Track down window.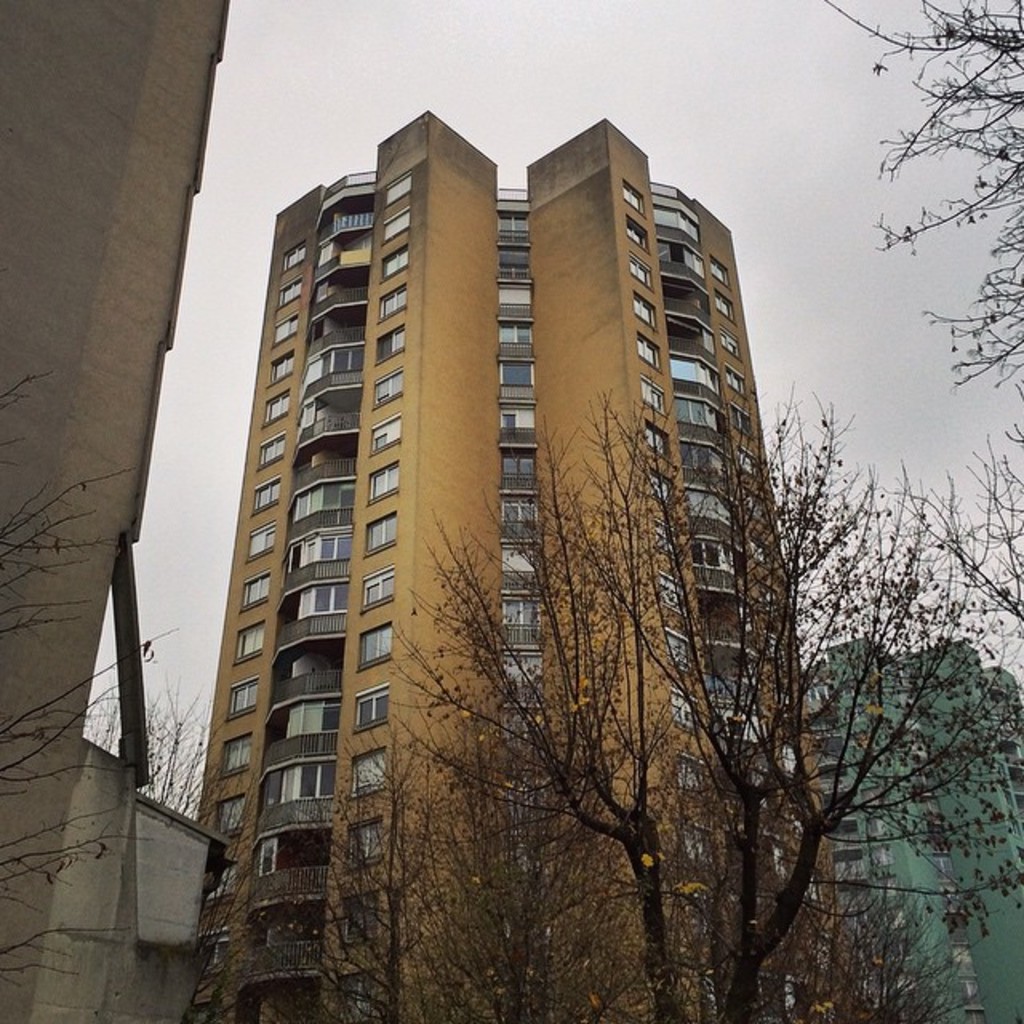
Tracked to (left=355, top=678, right=390, bottom=733).
